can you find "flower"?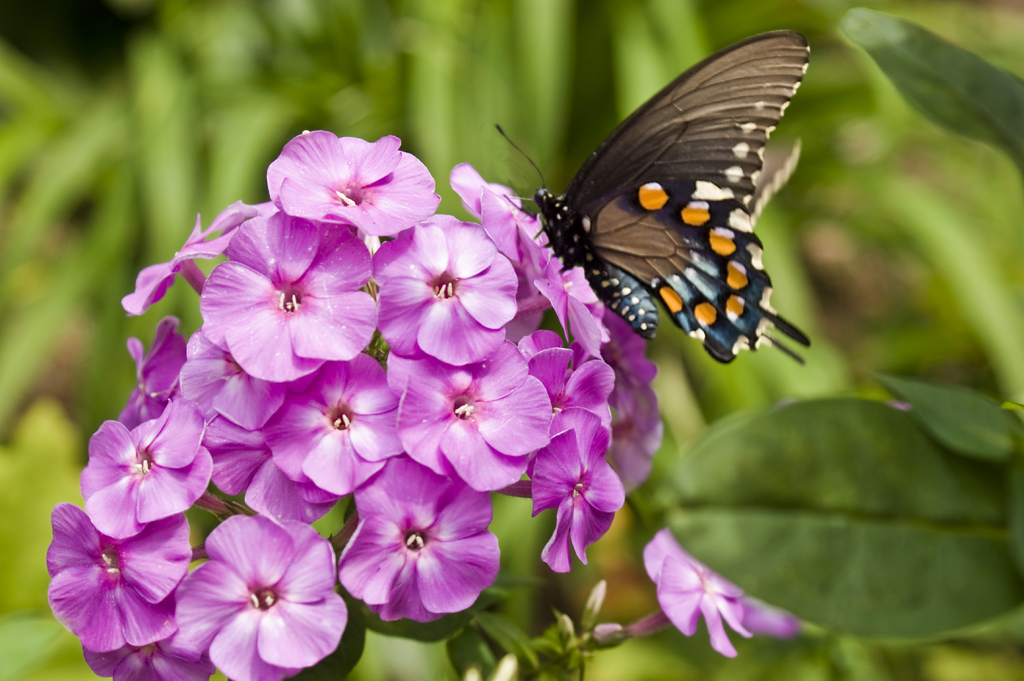
Yes, bounding box: locate(42, 122, 662, 680).
